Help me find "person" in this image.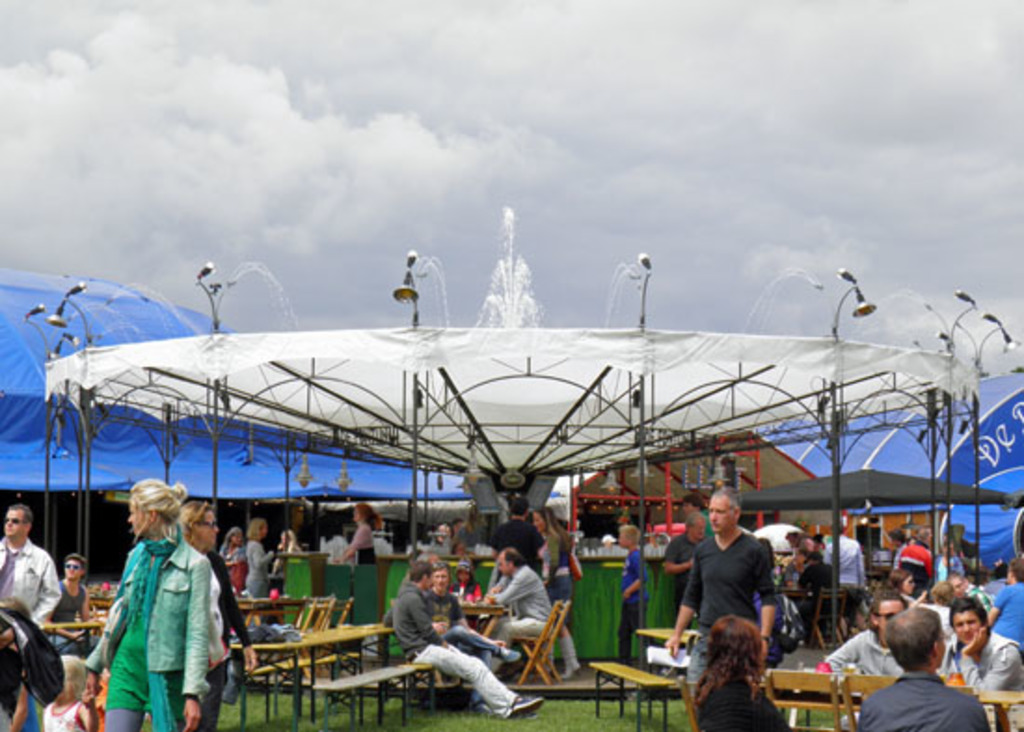
Found it: 989:555:1022:641.
